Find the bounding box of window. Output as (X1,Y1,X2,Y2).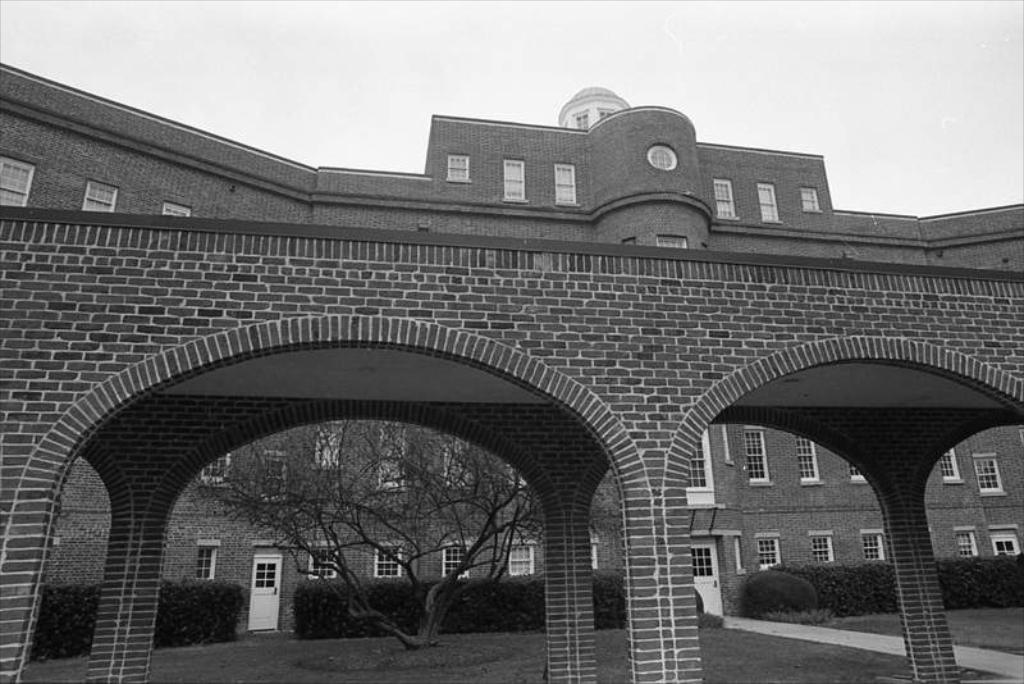
(265,450,288,500).
